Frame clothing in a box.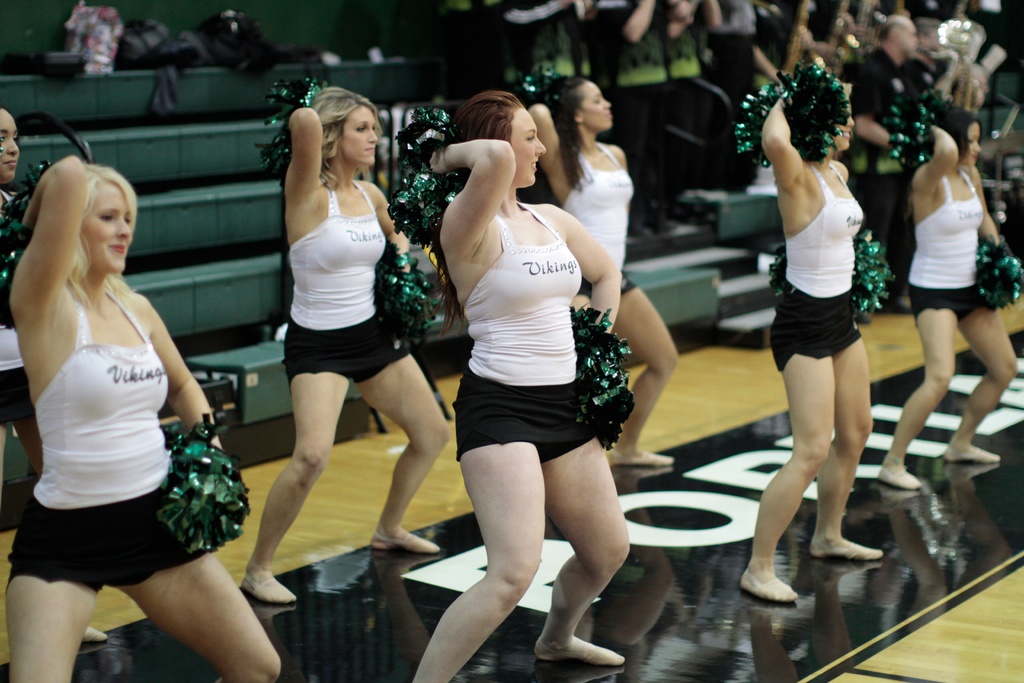
select_region(462, 204, 584, 386).
